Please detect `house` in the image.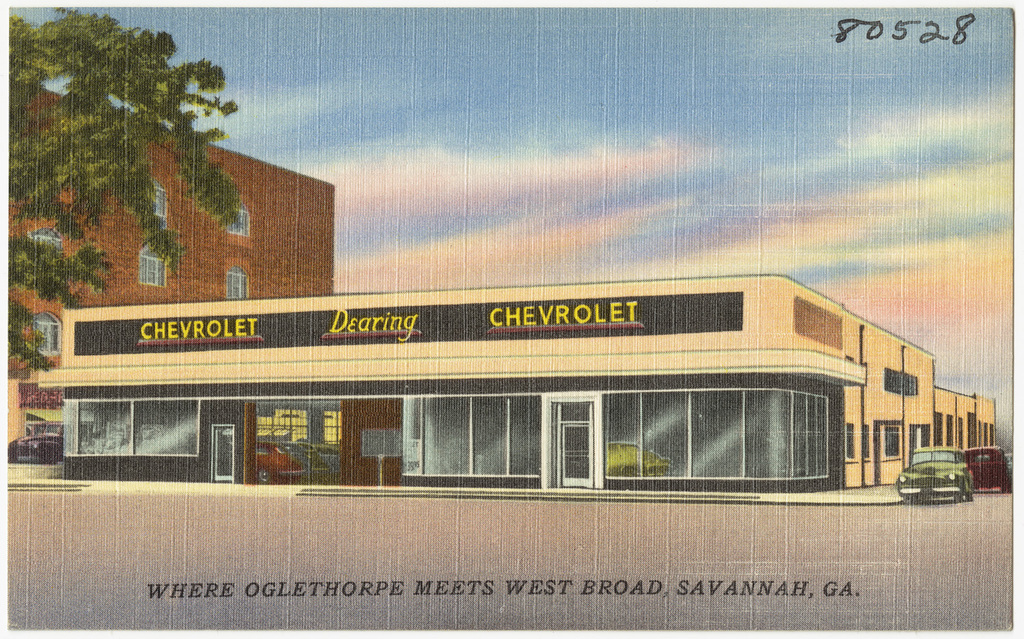
{"left": 10, "top": 72, "right": 337, "bottom": 485}.
